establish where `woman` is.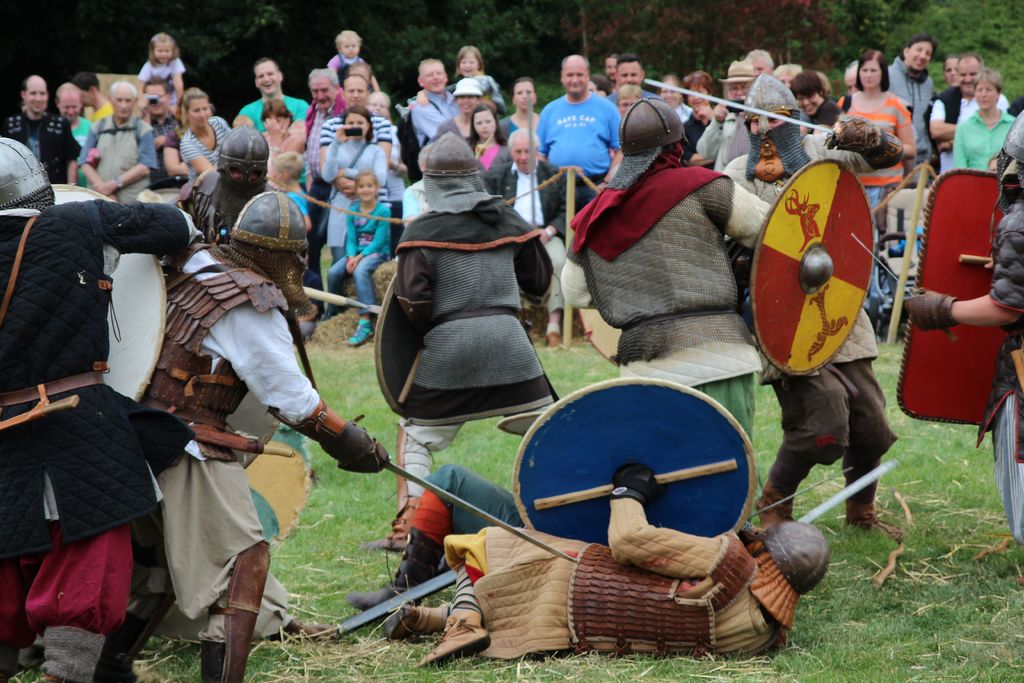
Established at Rect(497, 74, 552, 142).
